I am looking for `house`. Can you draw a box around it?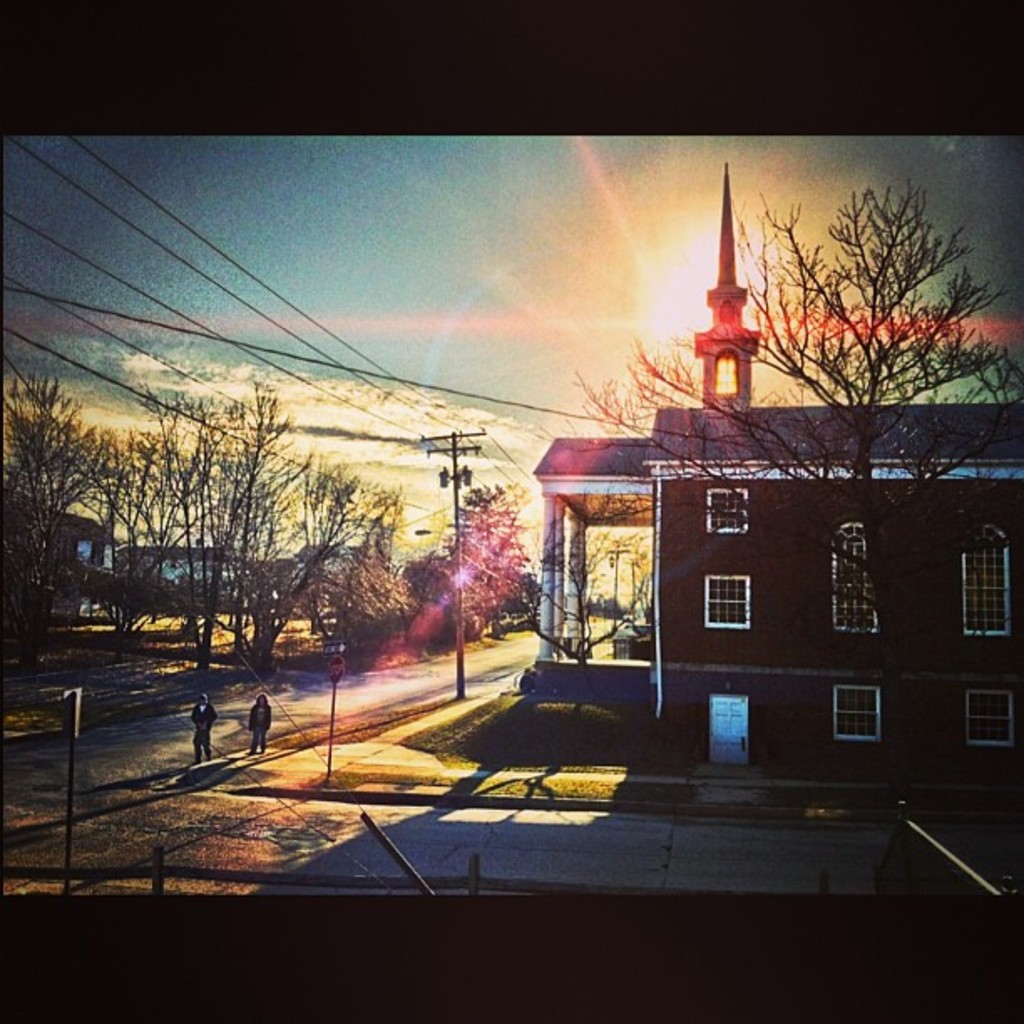
Sure, the bounding box is bbox(505, 345, 1011, 776).
